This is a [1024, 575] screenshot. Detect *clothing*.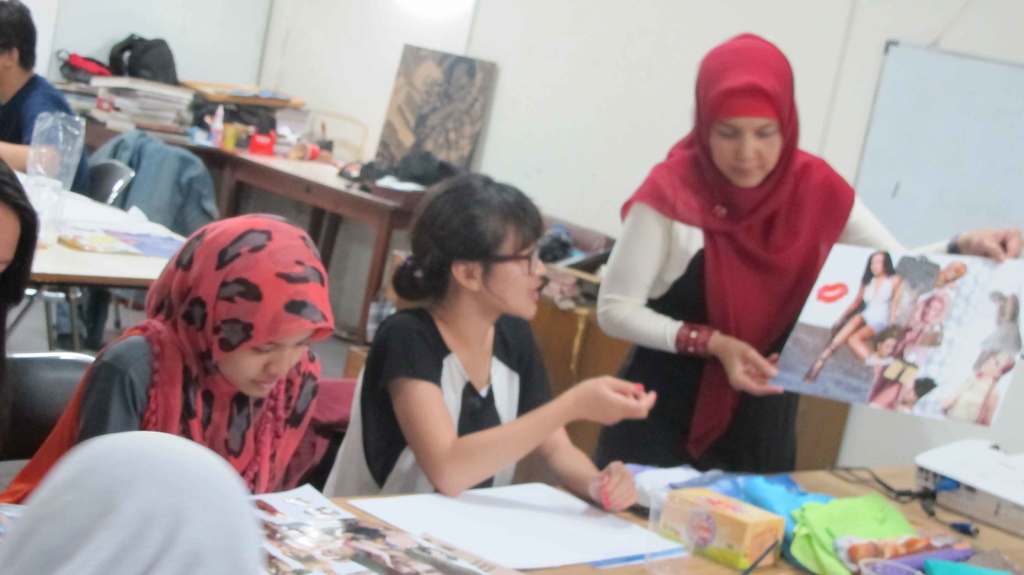
locate(4, 215, 320, 499).
